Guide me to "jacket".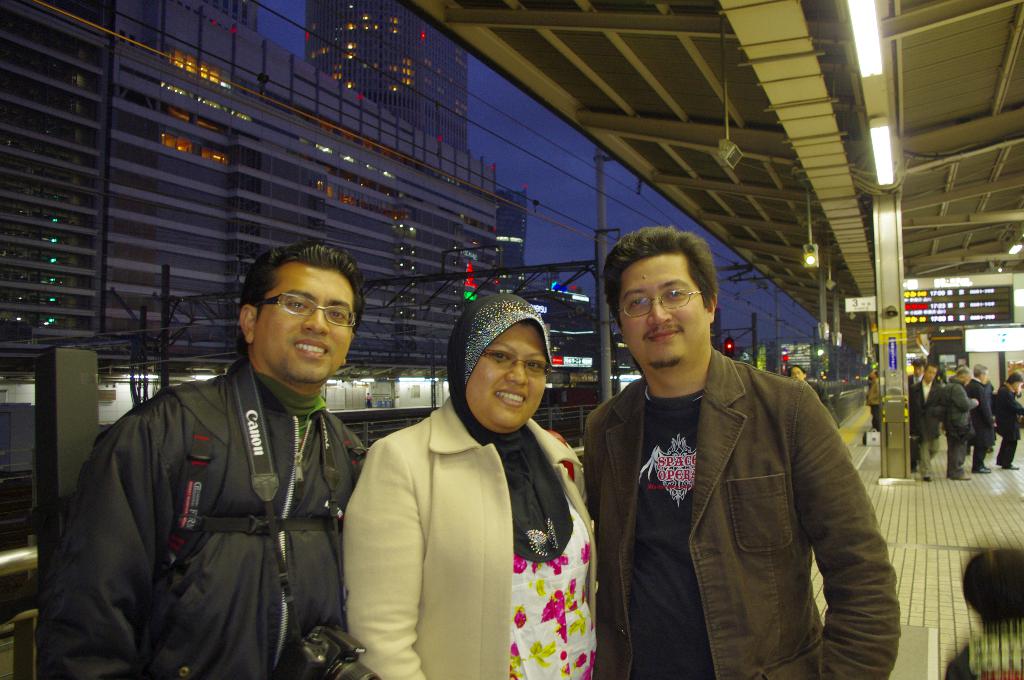
Guidance: region(52, 304, 366, 679).
